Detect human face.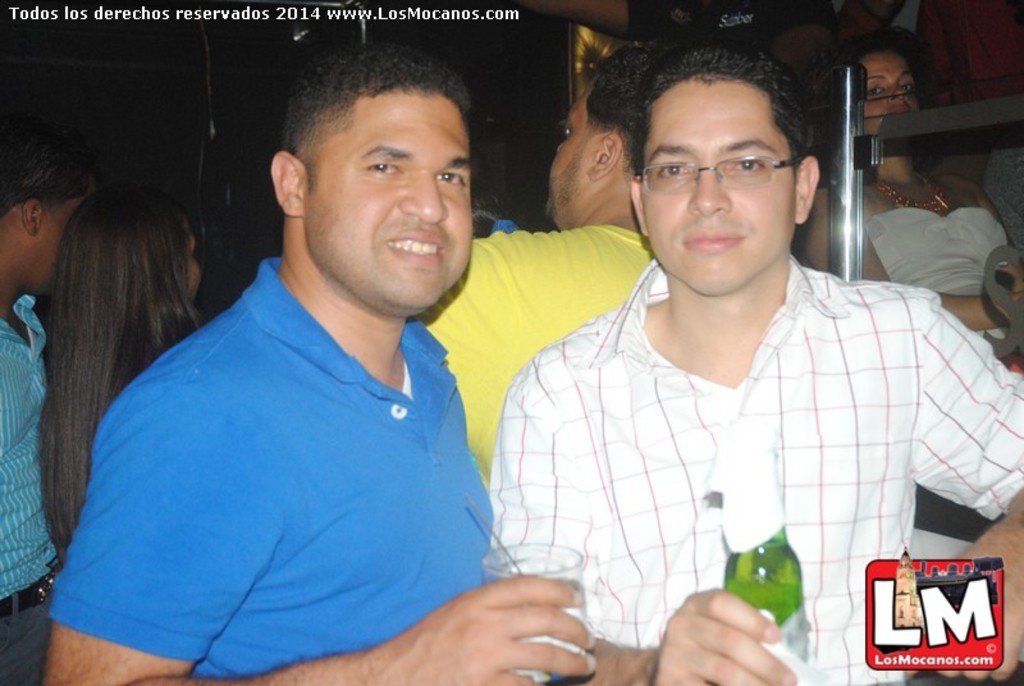
Detected at pyautogui.locateOnScreen(552, 90, 596, 215).
